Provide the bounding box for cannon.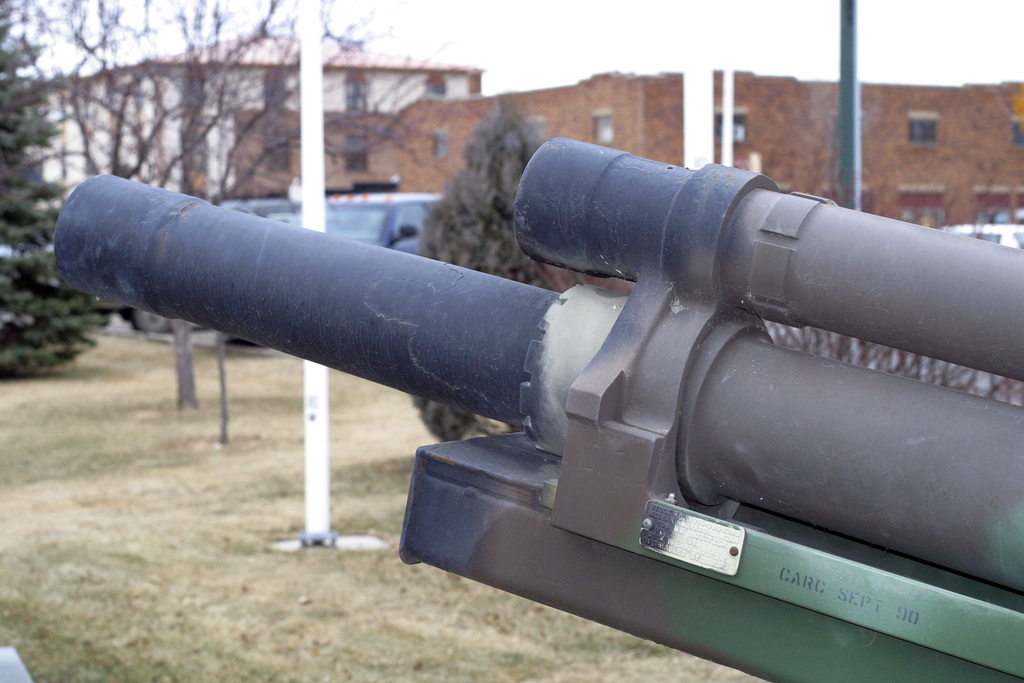
bbox=(50, 133, 1023, 682).
